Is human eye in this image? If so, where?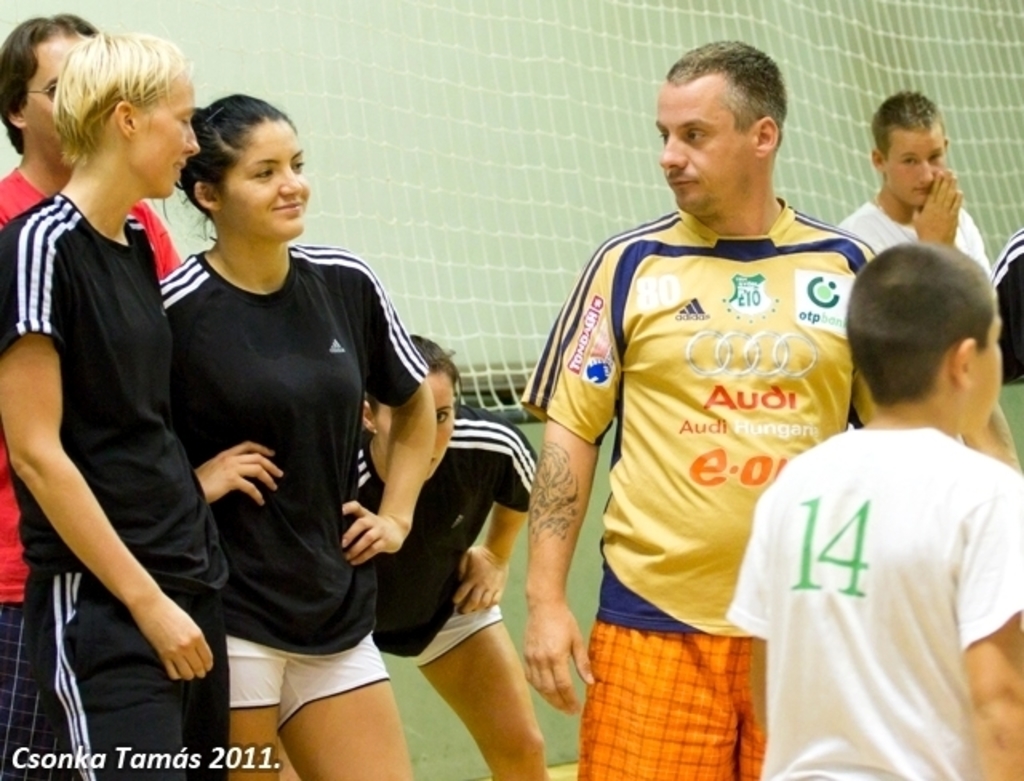
Yes, at l=686, t=128, r=709, b=147.
